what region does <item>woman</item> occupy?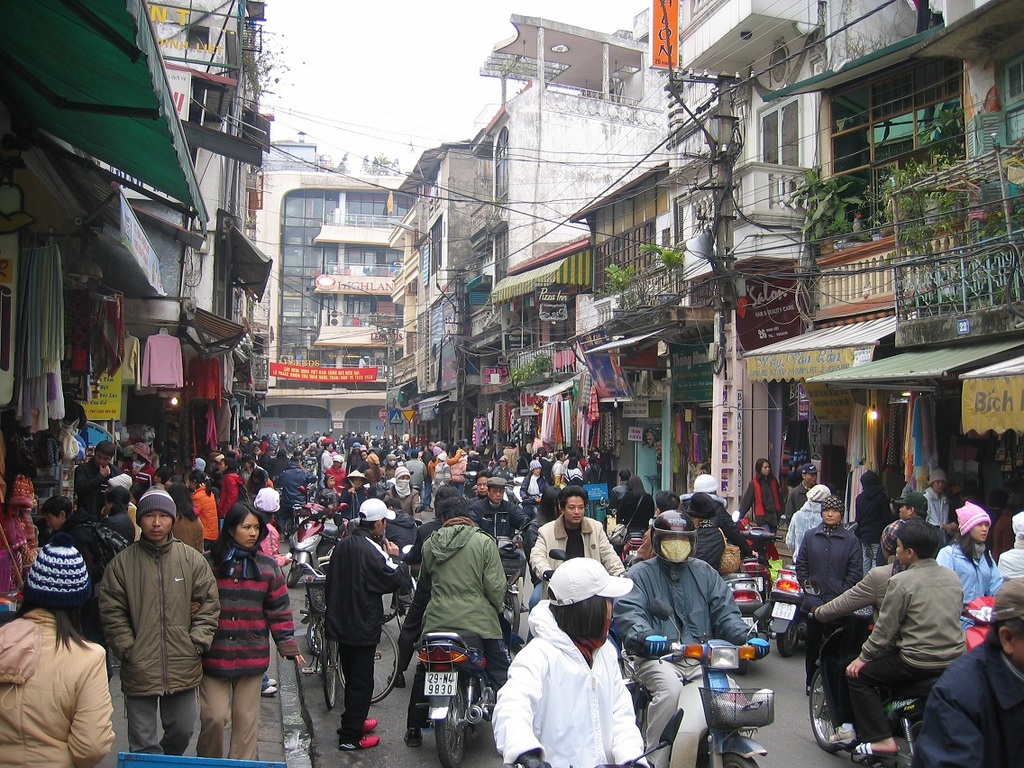
box(932, 496, 1007, 631).
